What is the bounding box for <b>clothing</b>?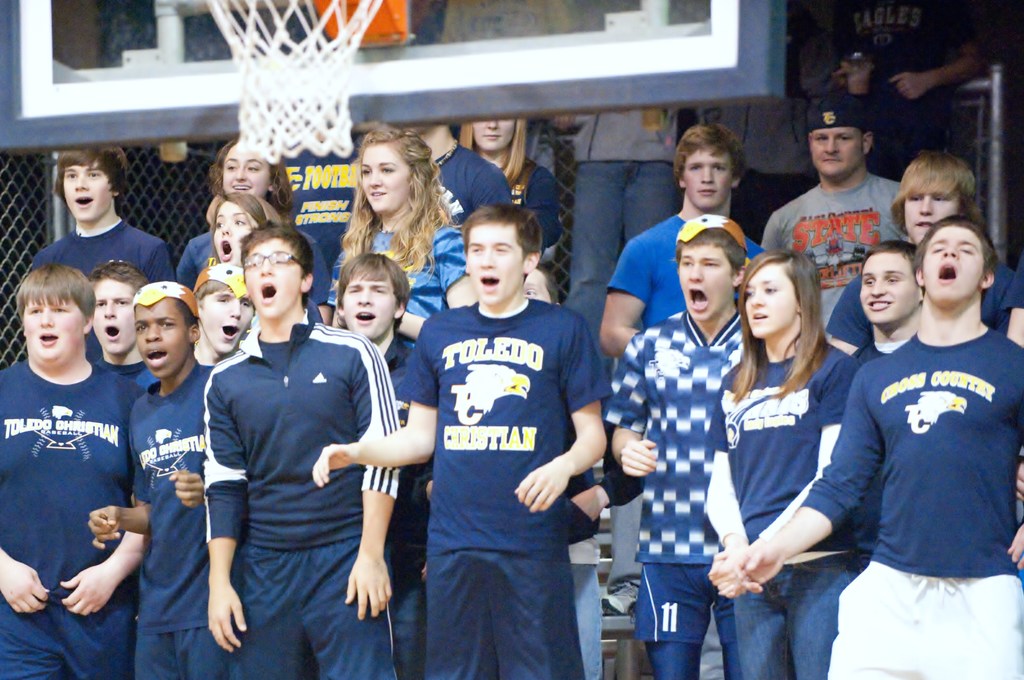
{"x1": 494, "y1": 151, "x2": 569, "y2": 247}.
